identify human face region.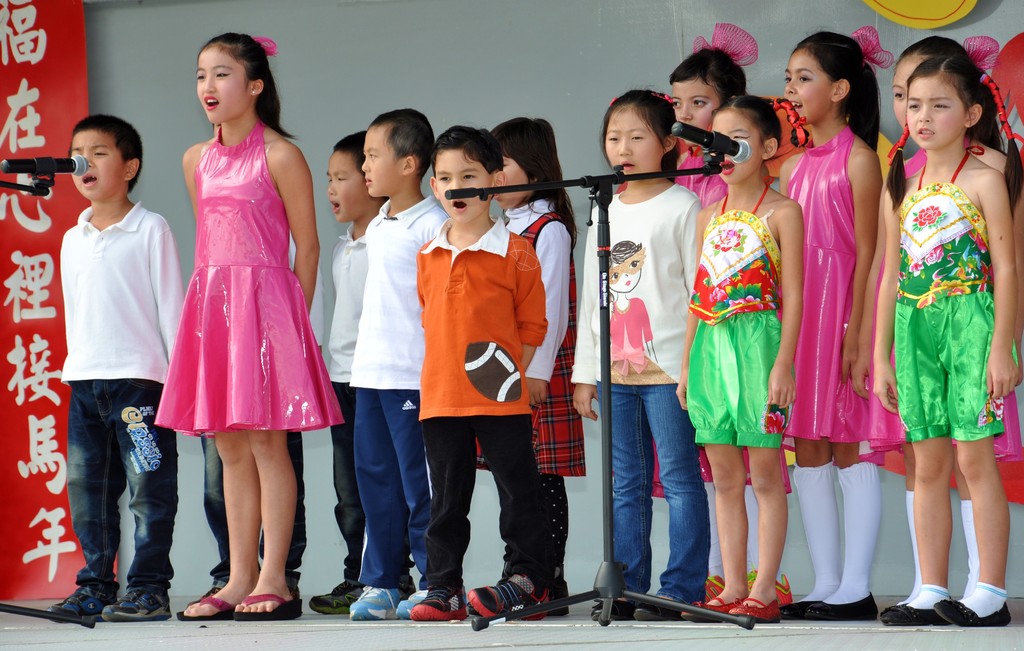
Region: (328,148,366,221).
